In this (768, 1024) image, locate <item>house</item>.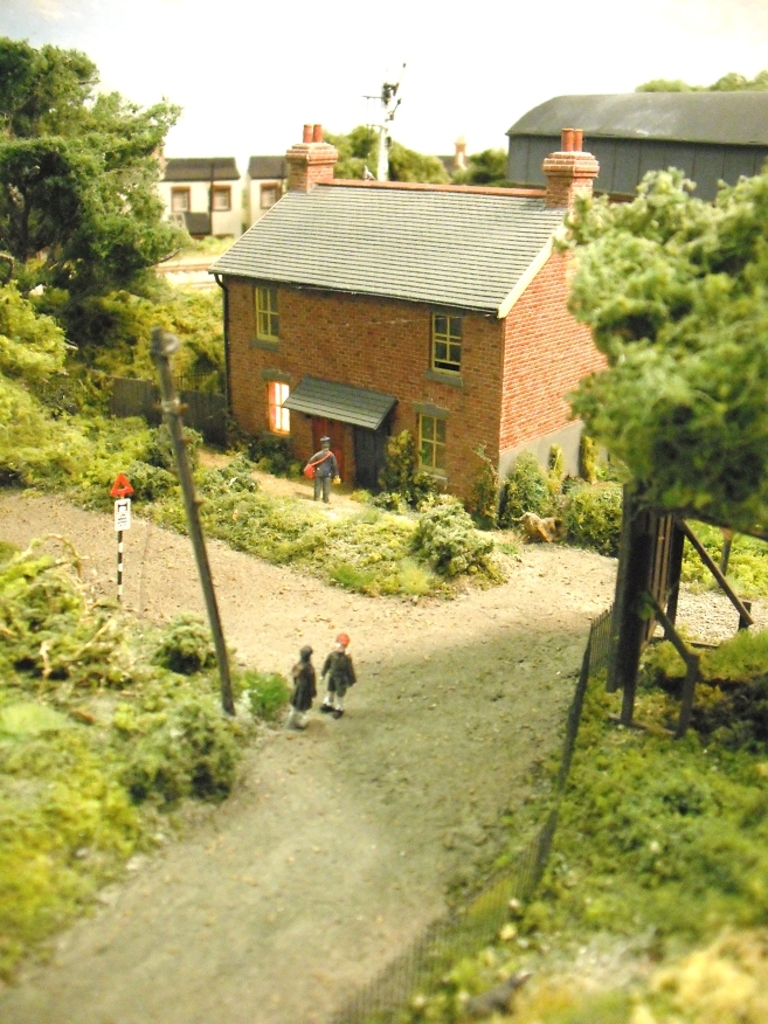
Bounding box: 243:155:293:221.
